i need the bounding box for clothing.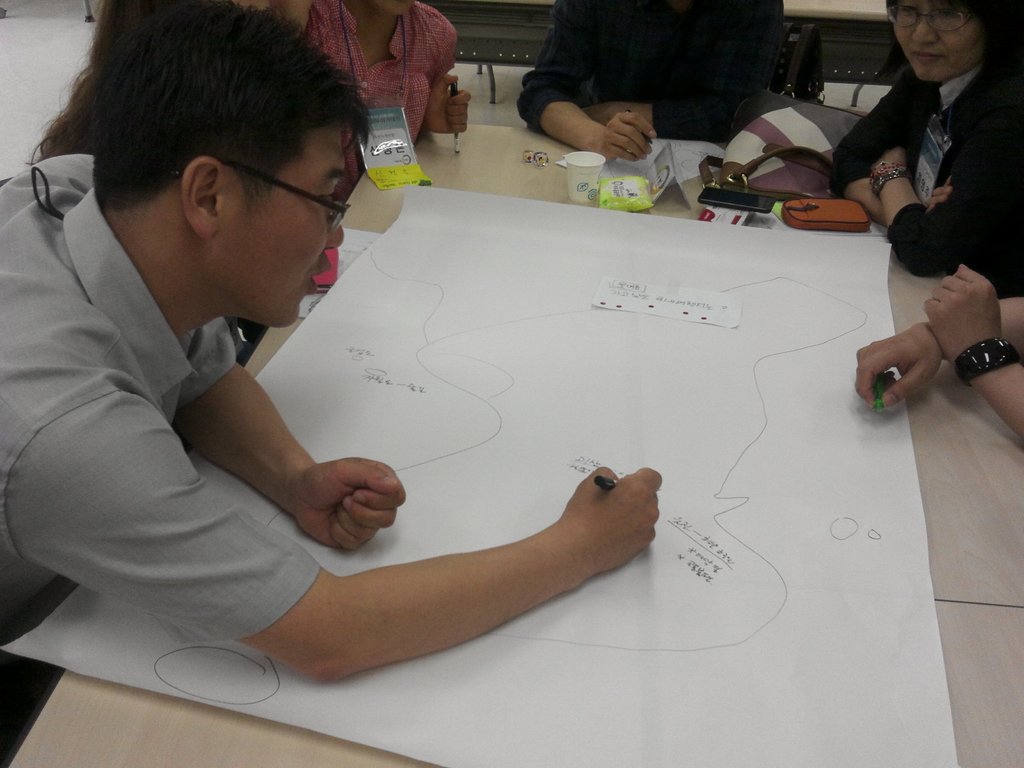
Here it is: select_region(514, 0, 787, 144).
